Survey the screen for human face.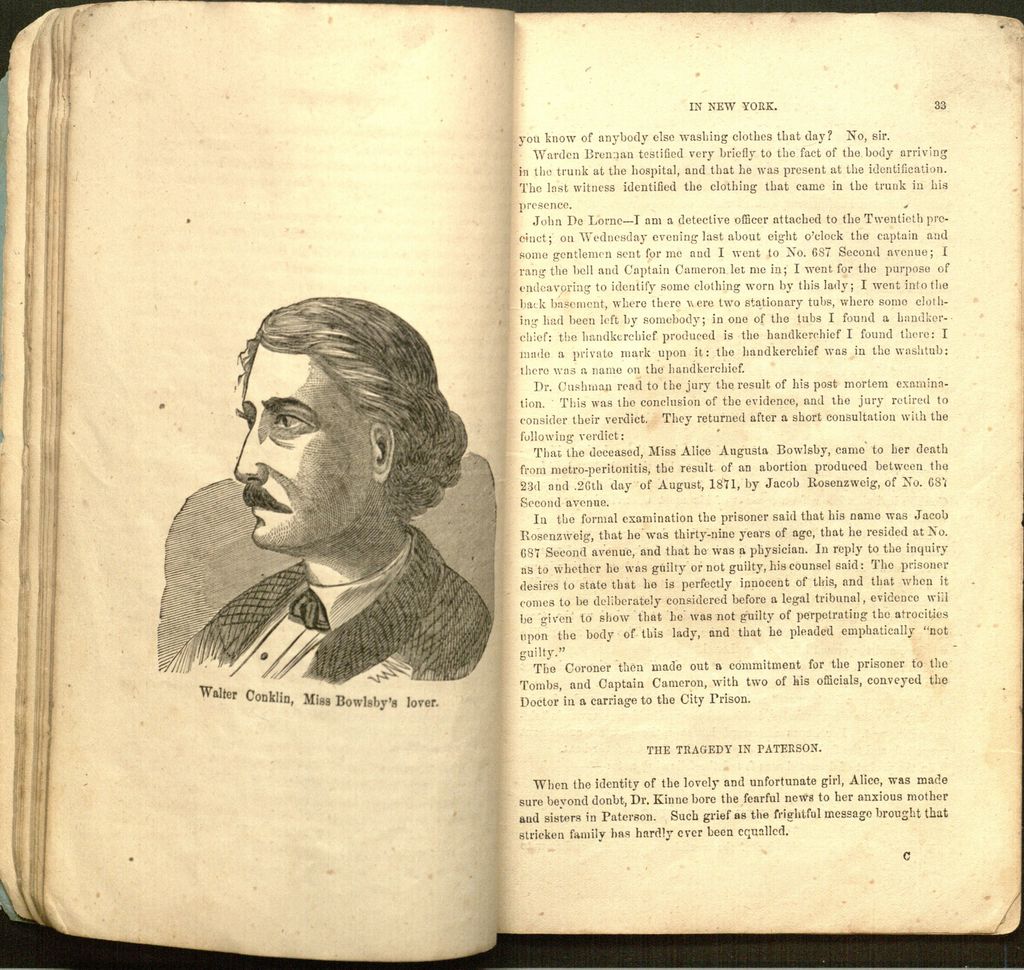
Survey found: <box>236,337,375,551</box>.
